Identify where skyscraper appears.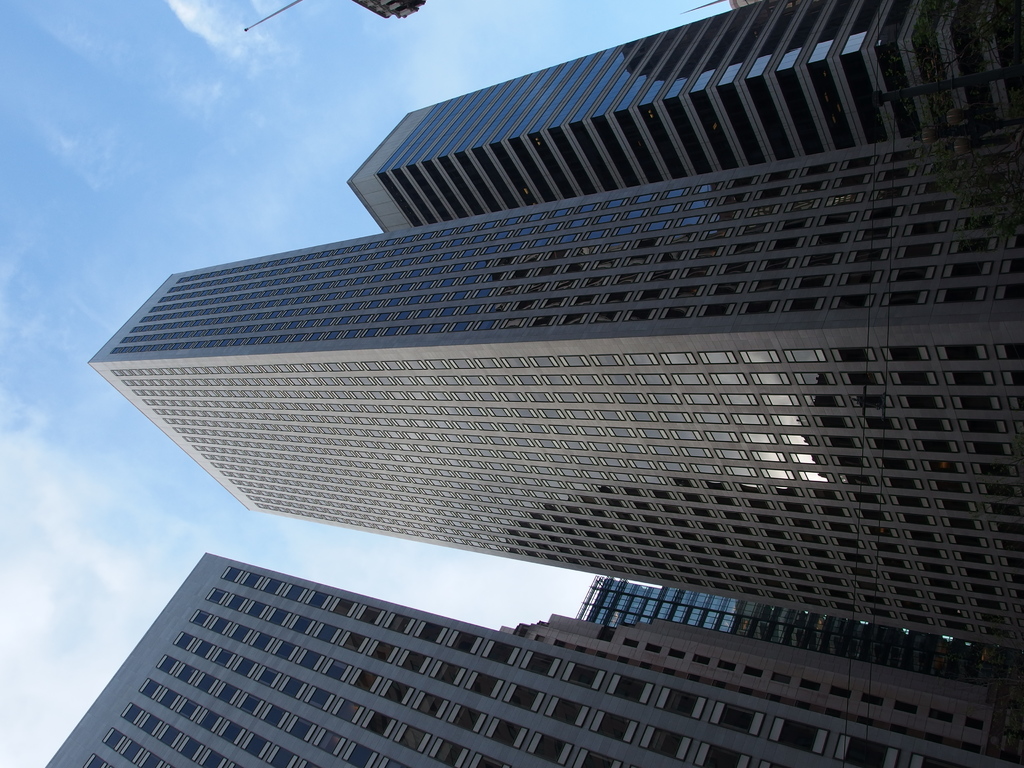
Appears at (x1=93, y1=118, x2=1022, y2=652).
